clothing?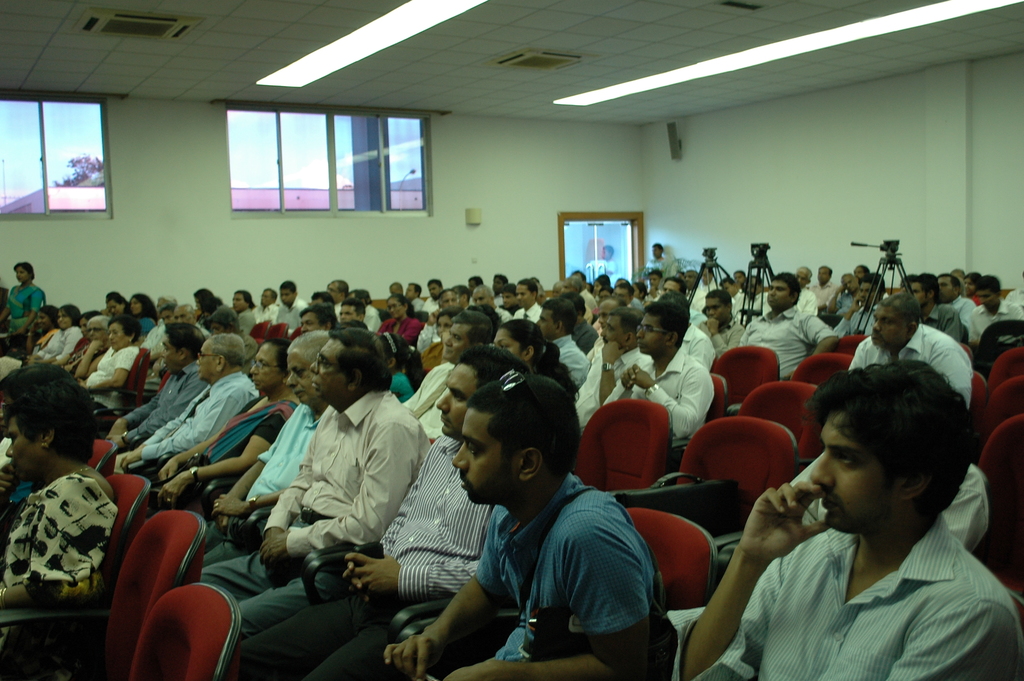
bbox=(119, 351, 205, 445)
